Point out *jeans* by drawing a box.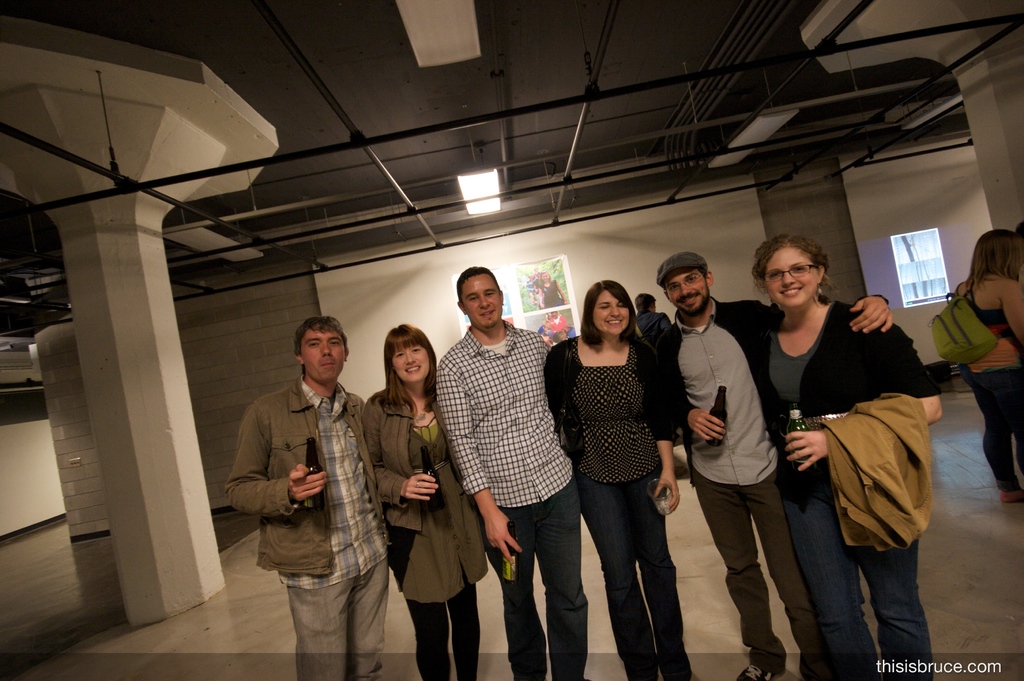
crop(483, 477, 594, 680).
